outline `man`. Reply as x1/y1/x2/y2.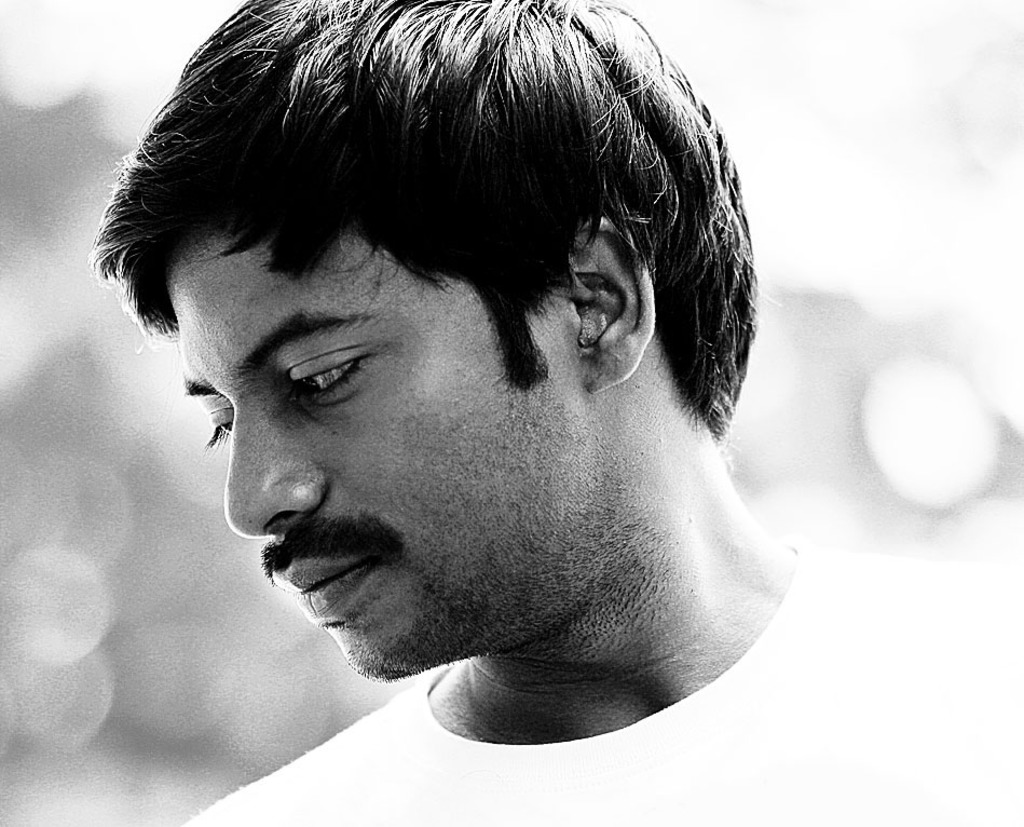
66/0/1018/824.
